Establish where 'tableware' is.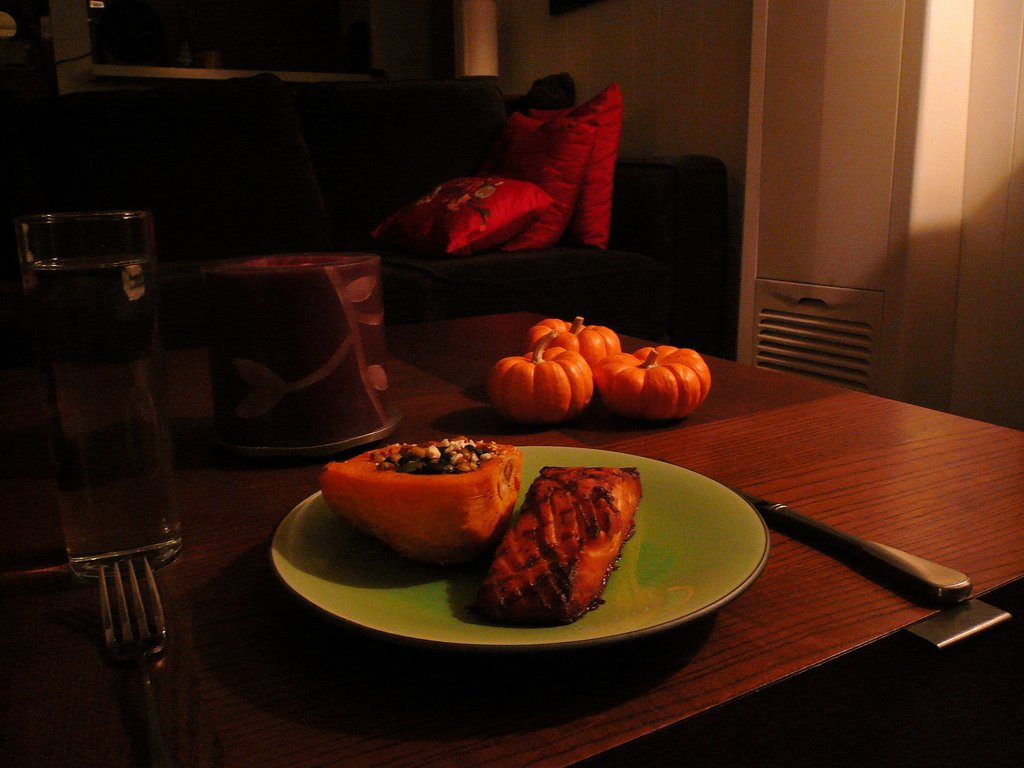
Established at [262,440,751,646].
